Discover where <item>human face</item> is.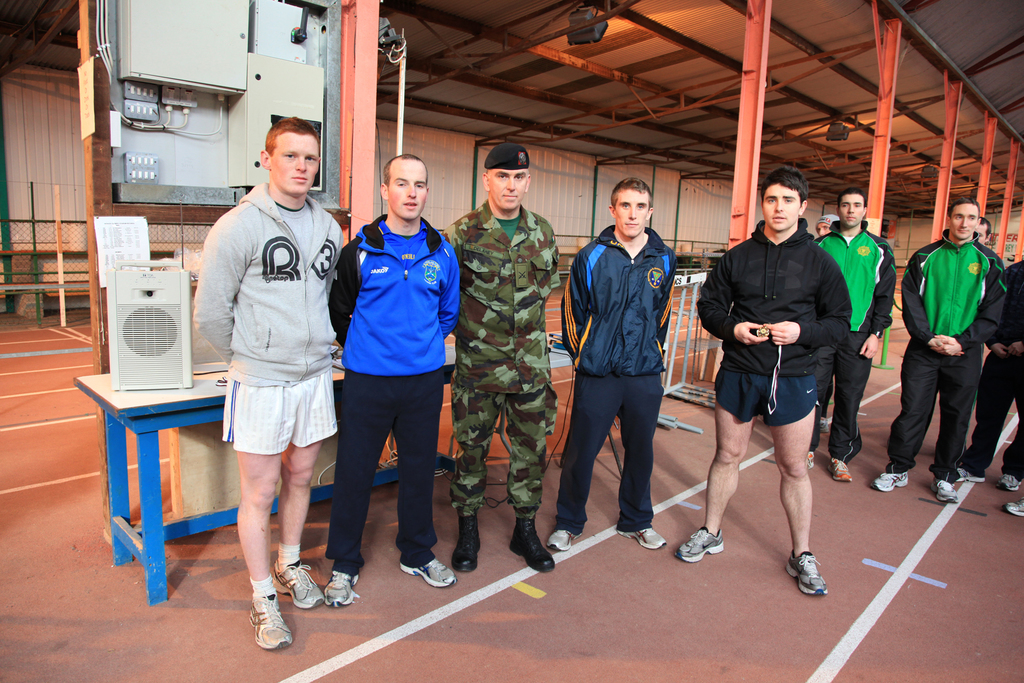
Discovered at {"x1": 764, "y1": 186, "x2": 801, "y2": 231}.
